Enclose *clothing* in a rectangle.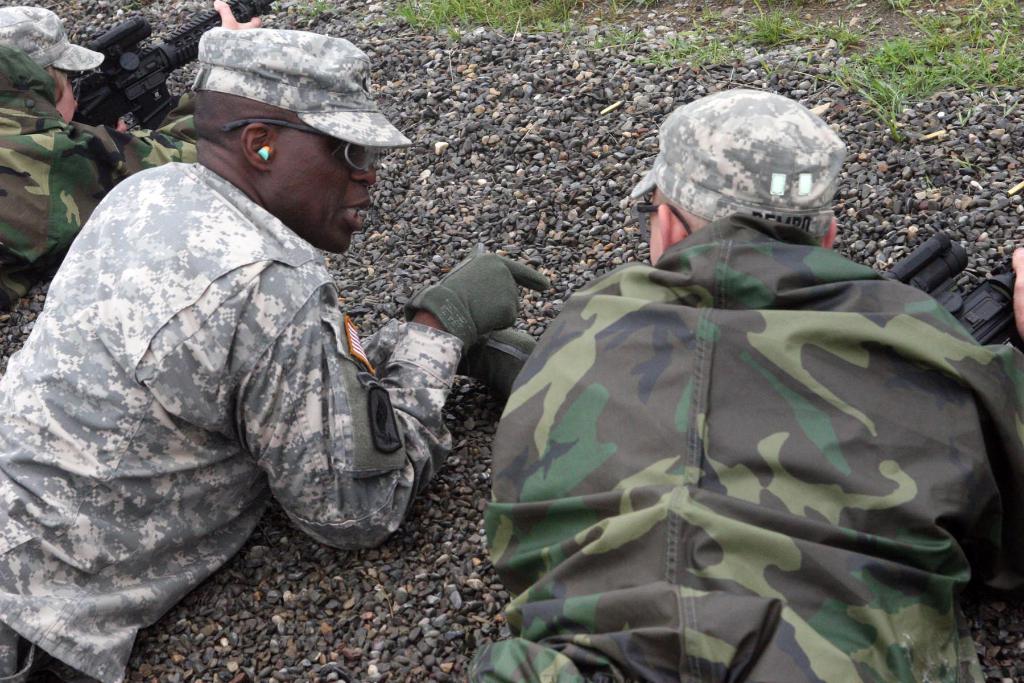
select_region(1, 42, 211, 320).
